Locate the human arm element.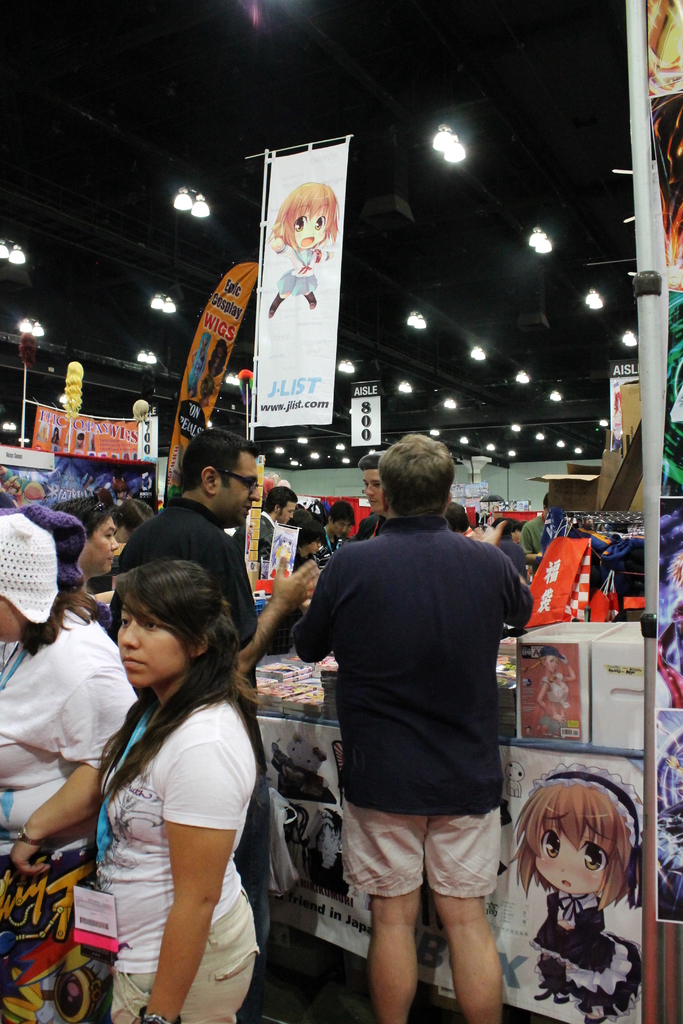
Element bbox: 513:522:541:566.
